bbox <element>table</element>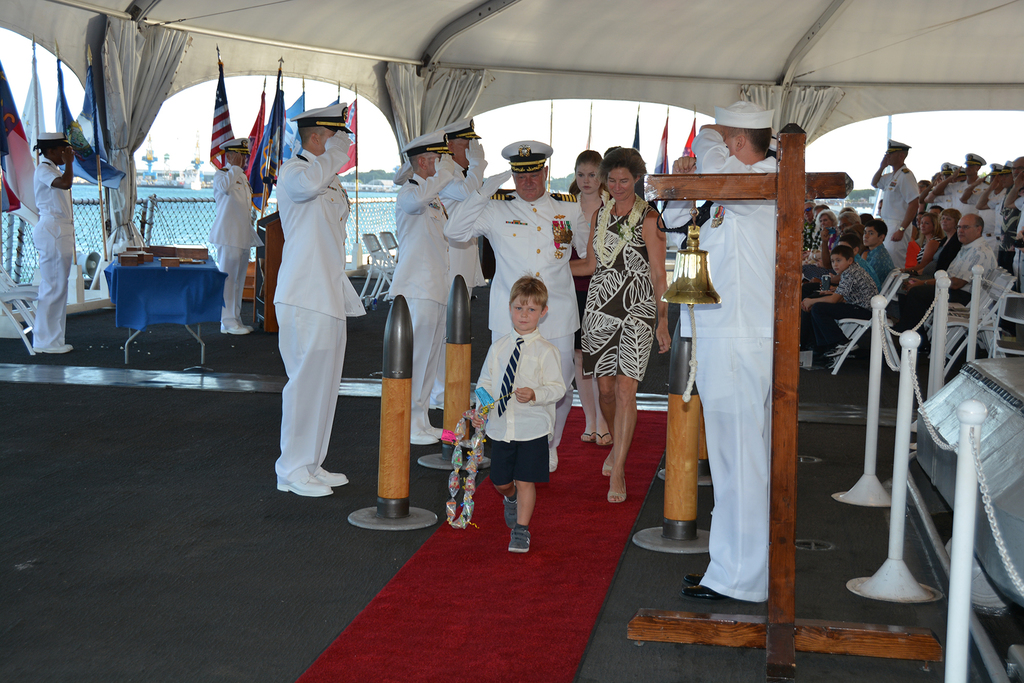
BBox(104, 244, 236, 368)
